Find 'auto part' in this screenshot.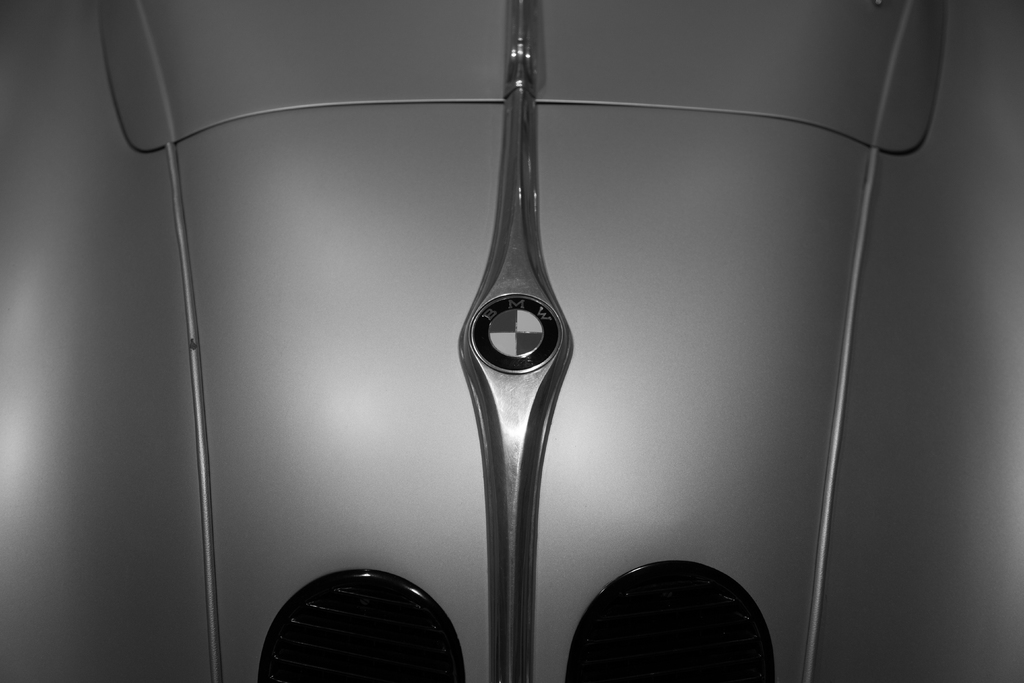
The bounding box for 'auto part' is (x1=469, y1=293, x2=560, y2=374).
